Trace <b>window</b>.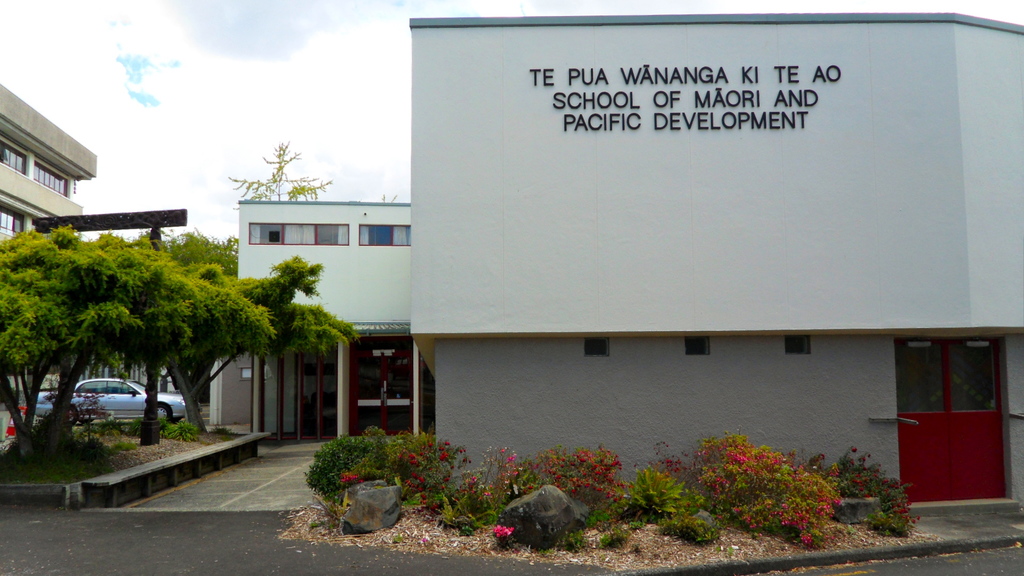
Traced to box=[250, 223, 311, 244].
